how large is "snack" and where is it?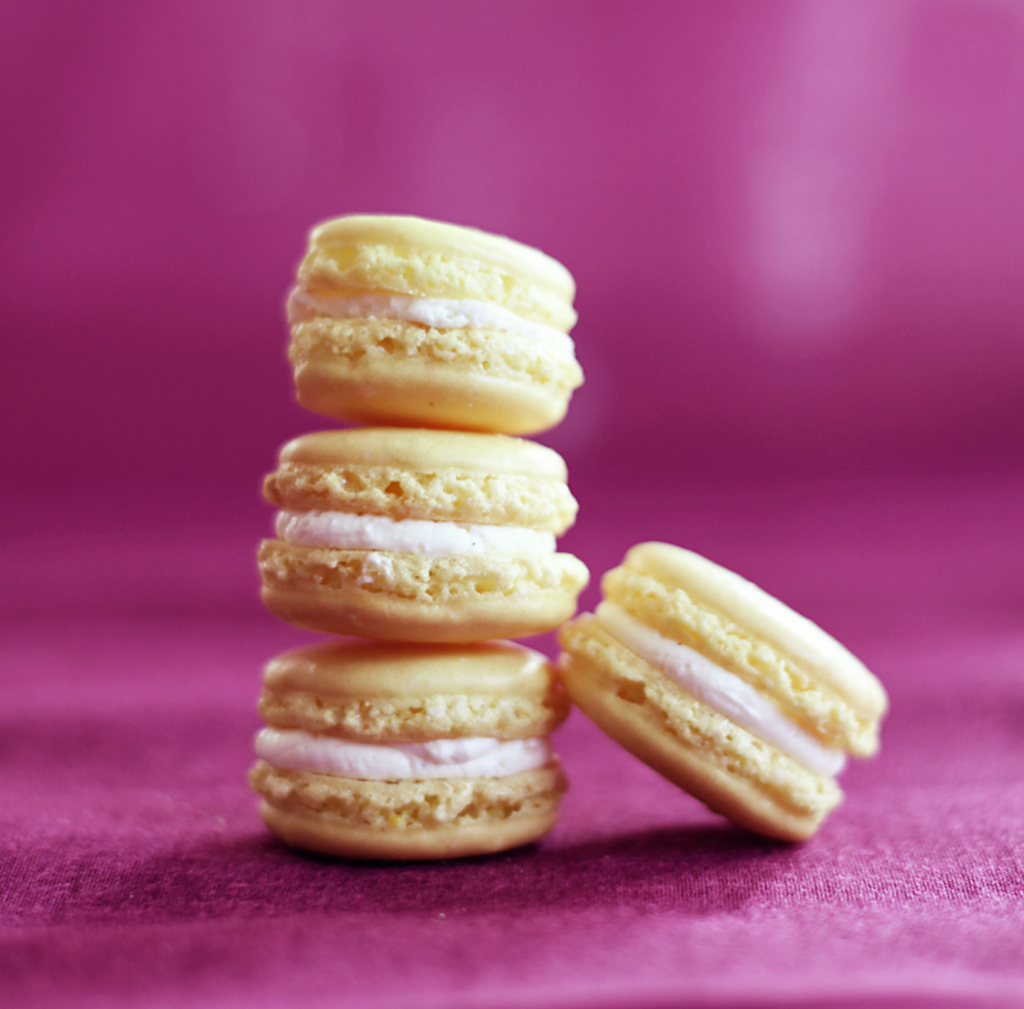
Bounding box: locate(266, 250, 591, 435).
